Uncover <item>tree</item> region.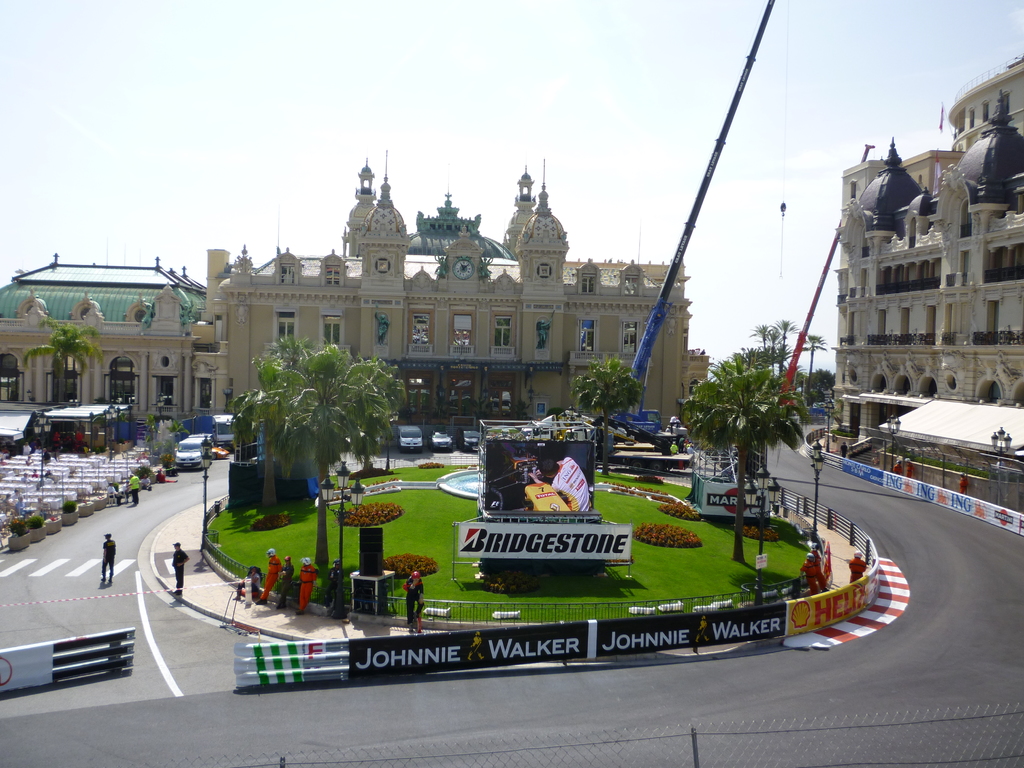
Uncovered: (572,349,643,477).
